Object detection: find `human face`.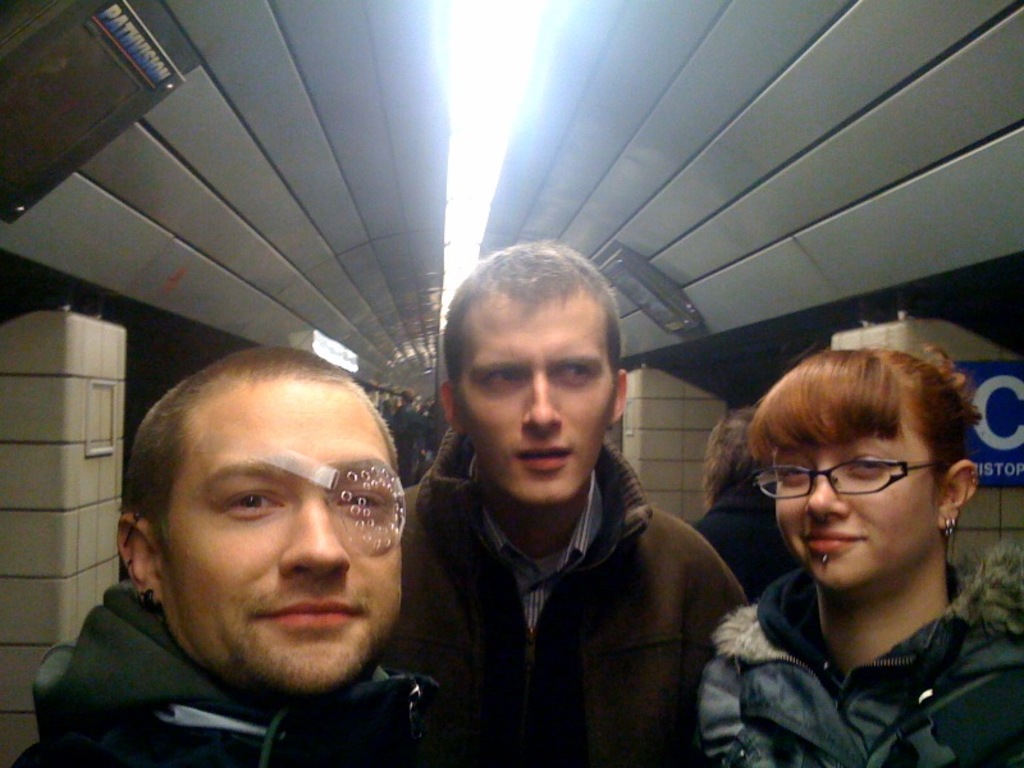
164 379 403 705.
